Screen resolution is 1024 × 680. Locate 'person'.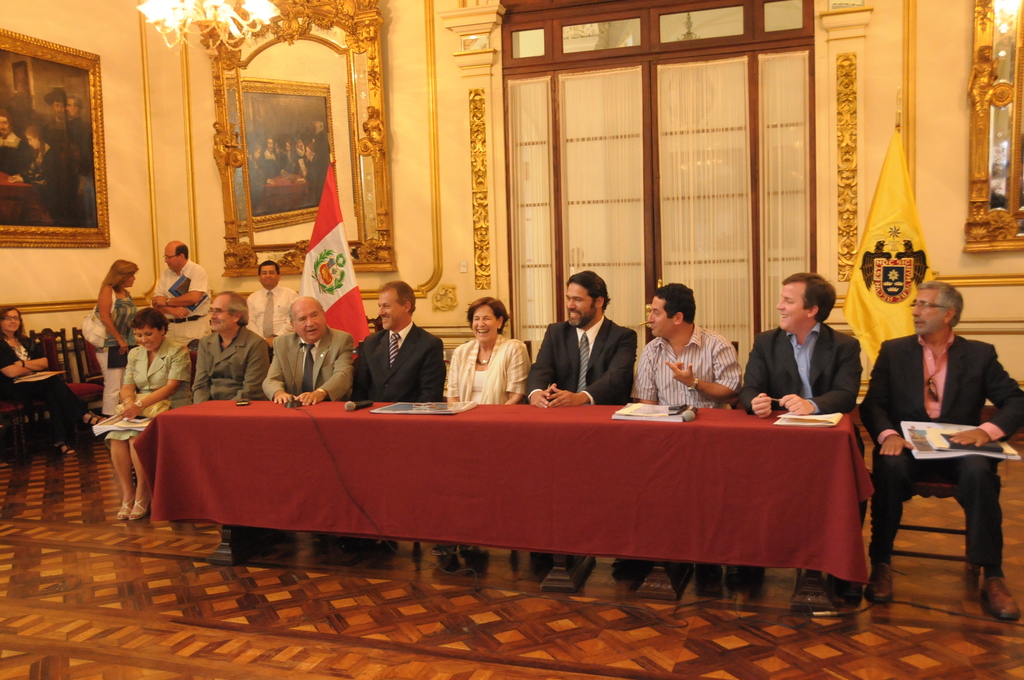
[0, 110, 26, 225].
